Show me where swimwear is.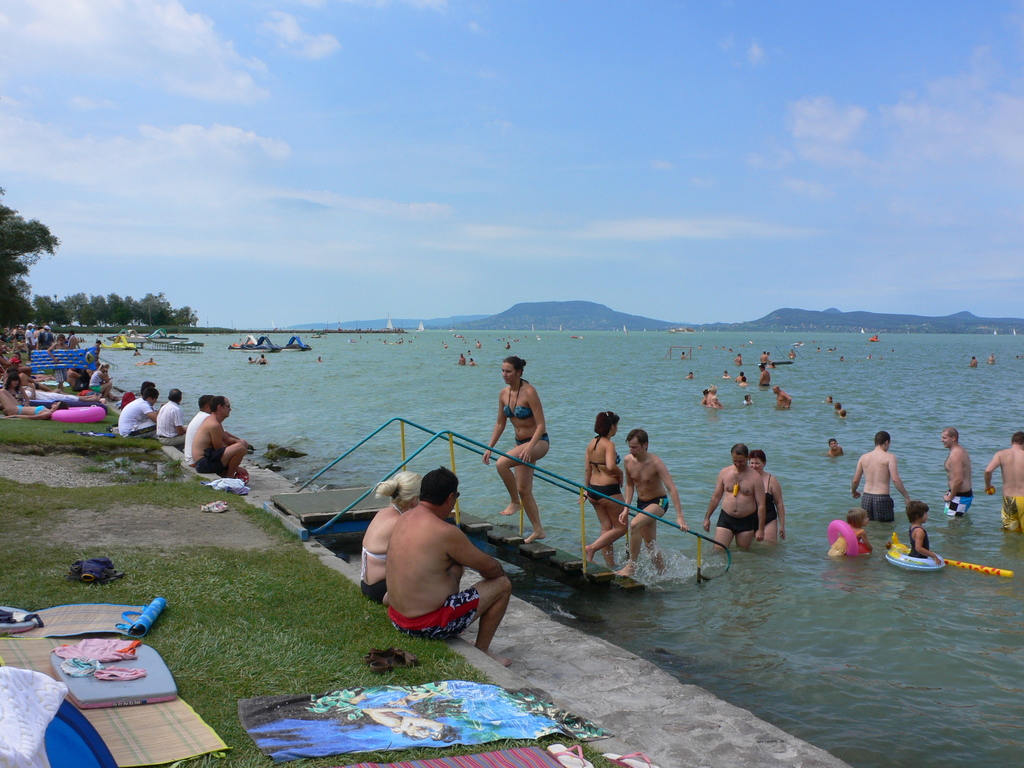
swimwear is at {"left": 198, "top": 447, "right": 221, "bottom": 472}.
